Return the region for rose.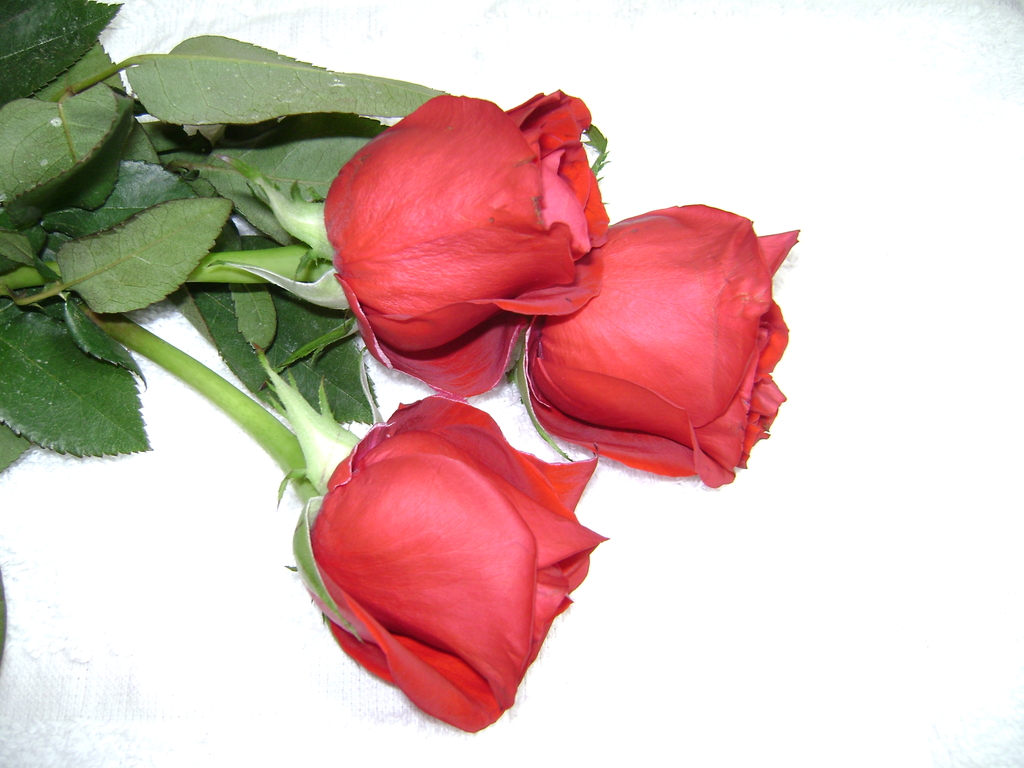
BBox(300, 394, 609, 737).
